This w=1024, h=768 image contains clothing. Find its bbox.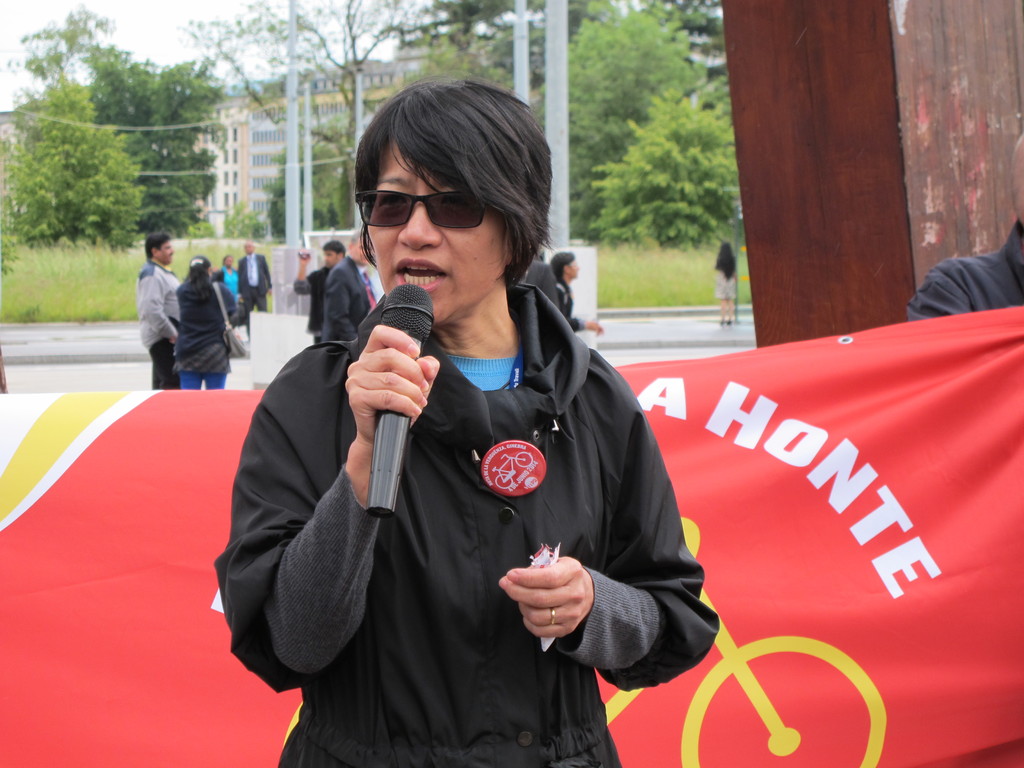
{"left": 256, "top": 242, "right": 687, "bottom": 751}.
